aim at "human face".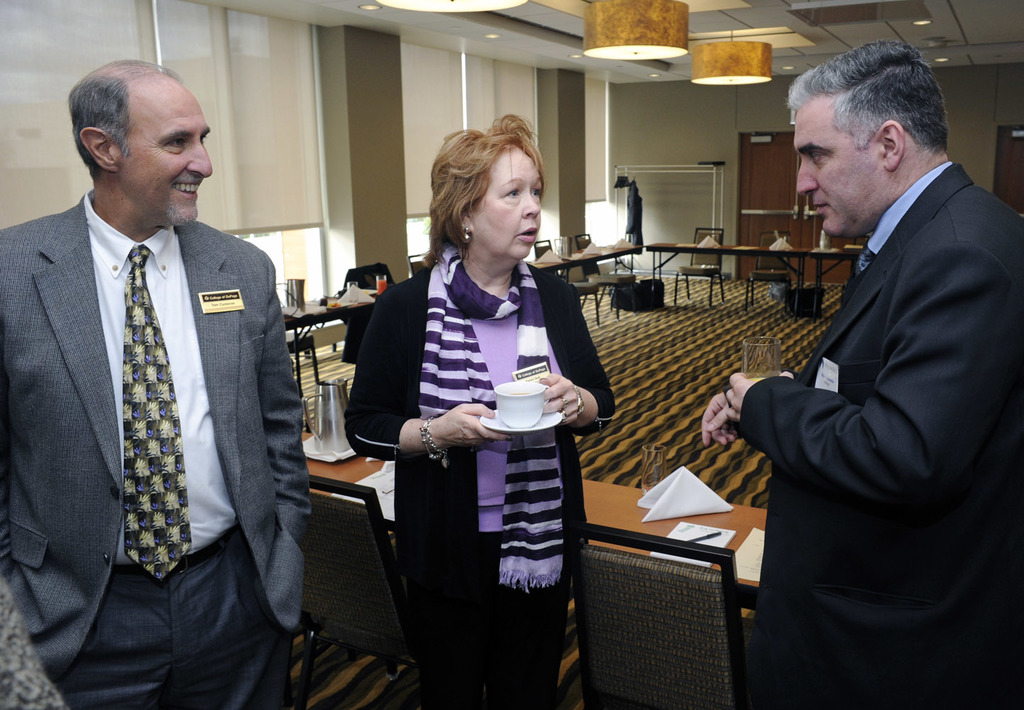
Aimed at <region>470, 143, 543, 260</region>.
